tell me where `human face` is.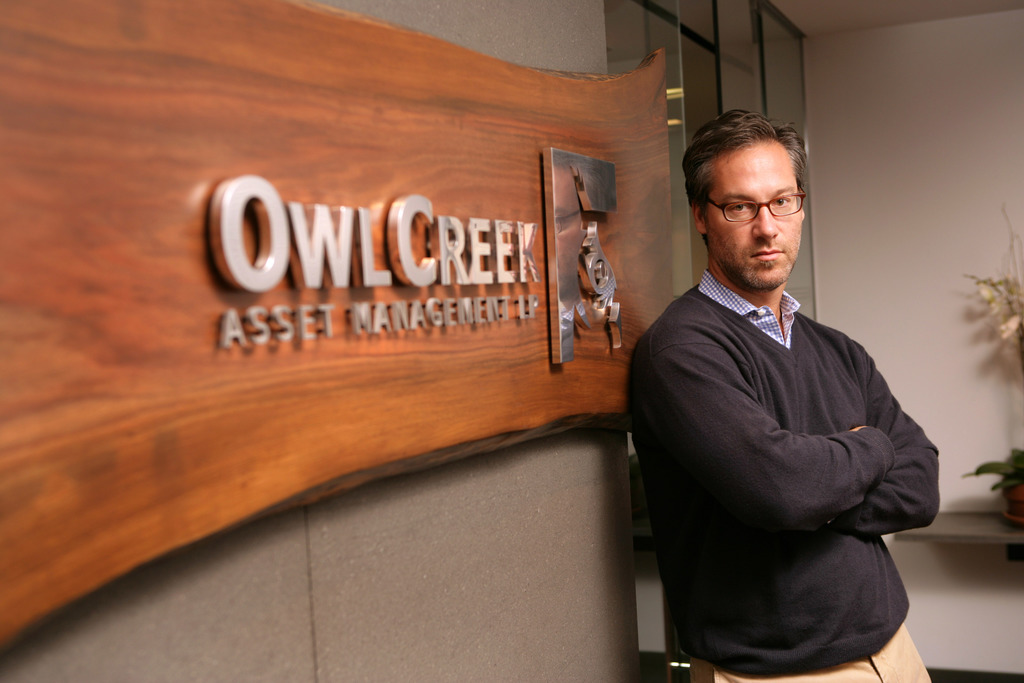
`human face` is at <bbox>708, 138, 804, 292</bbox>.
